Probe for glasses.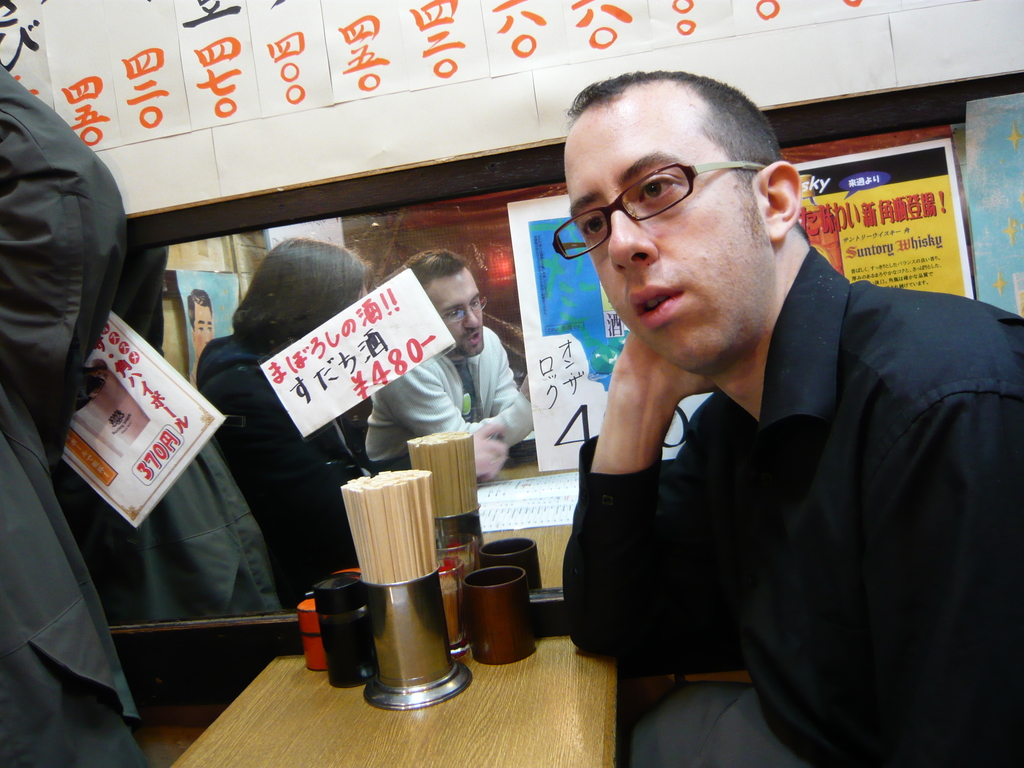
Probe result: l=571, t=152, r=782, b=237.
